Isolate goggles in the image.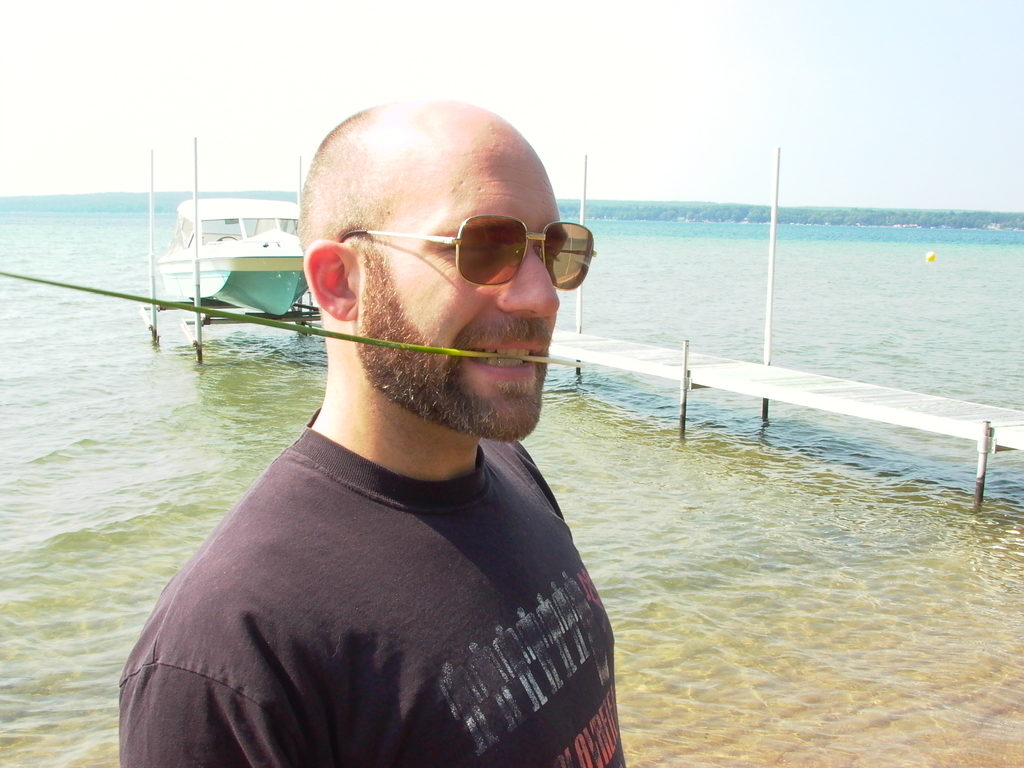
Isolated region: select_region(316, 203, 595, 297).
